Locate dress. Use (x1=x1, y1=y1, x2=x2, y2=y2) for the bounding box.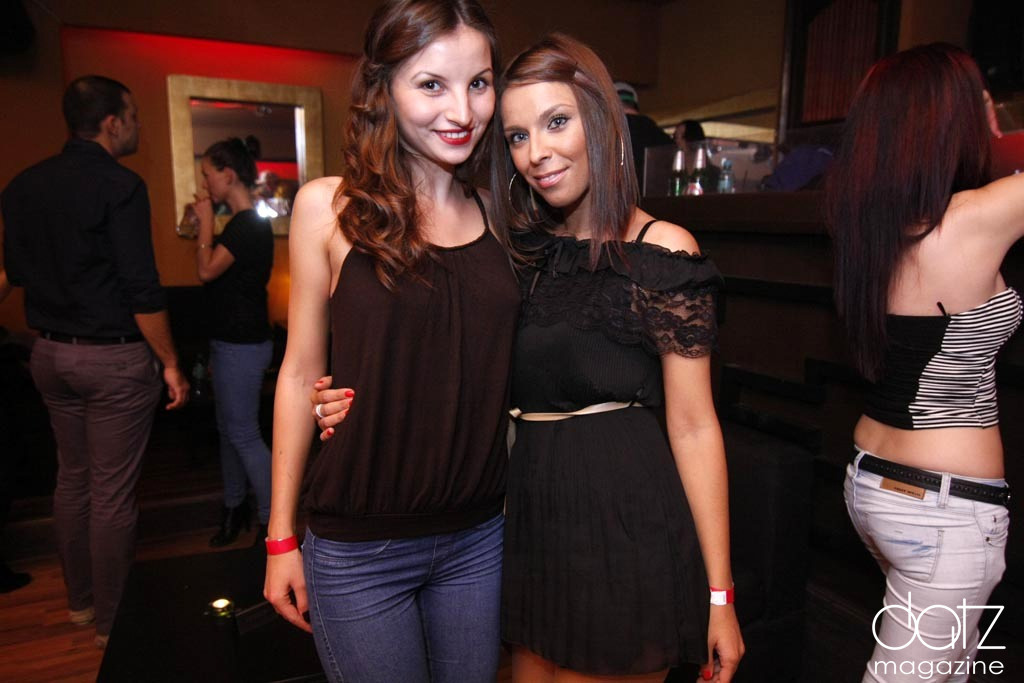
(x1=507, y1=224, x2=718, y2=671).
